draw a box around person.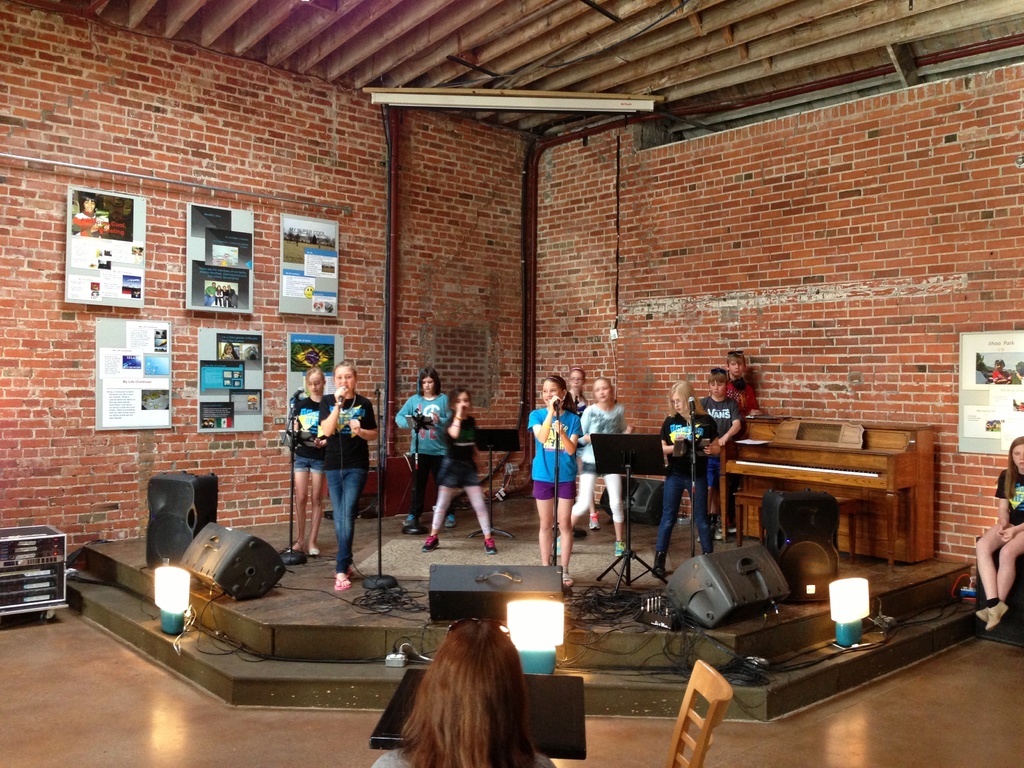
[left=70, top=189, right=111, bottom=238].
